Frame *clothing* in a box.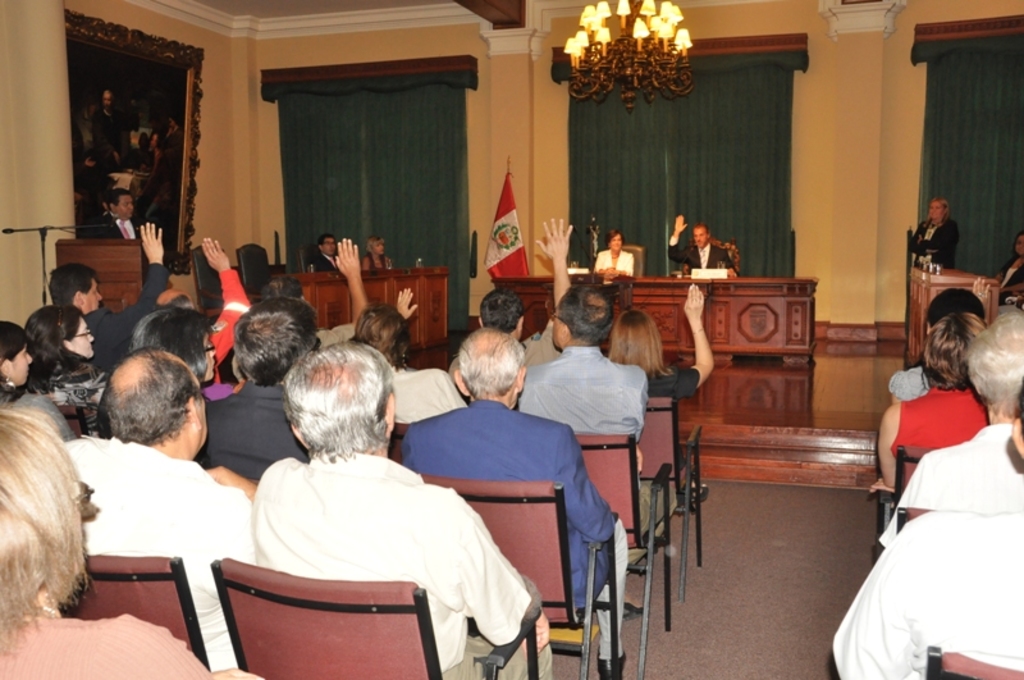
(left=0, top=382, right=73, bottom=443).
